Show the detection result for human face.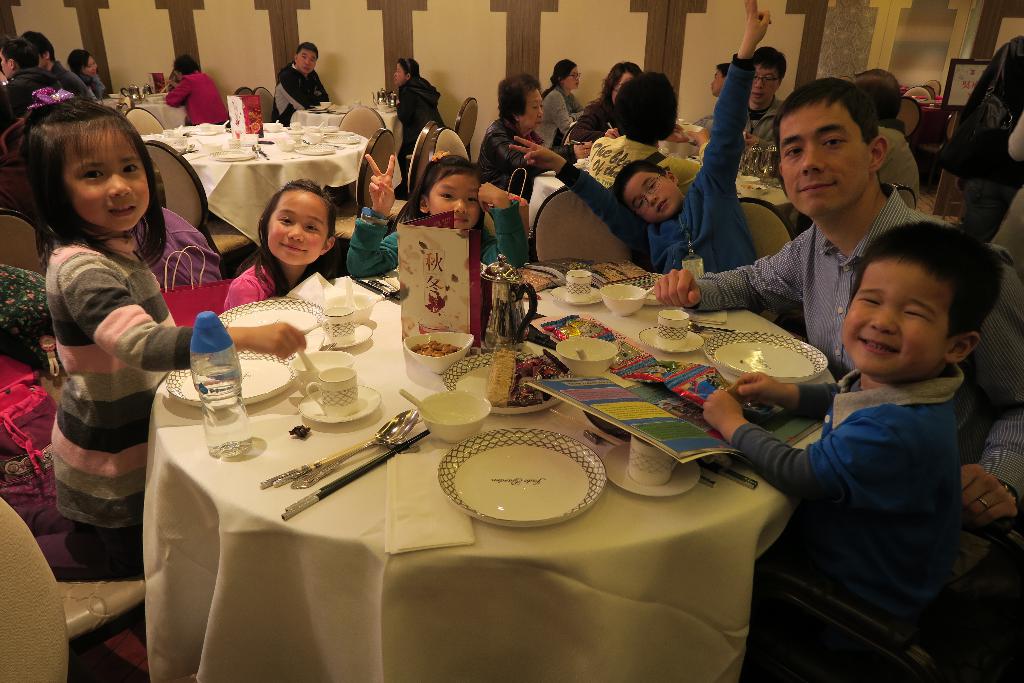
(749,68,778,104).
